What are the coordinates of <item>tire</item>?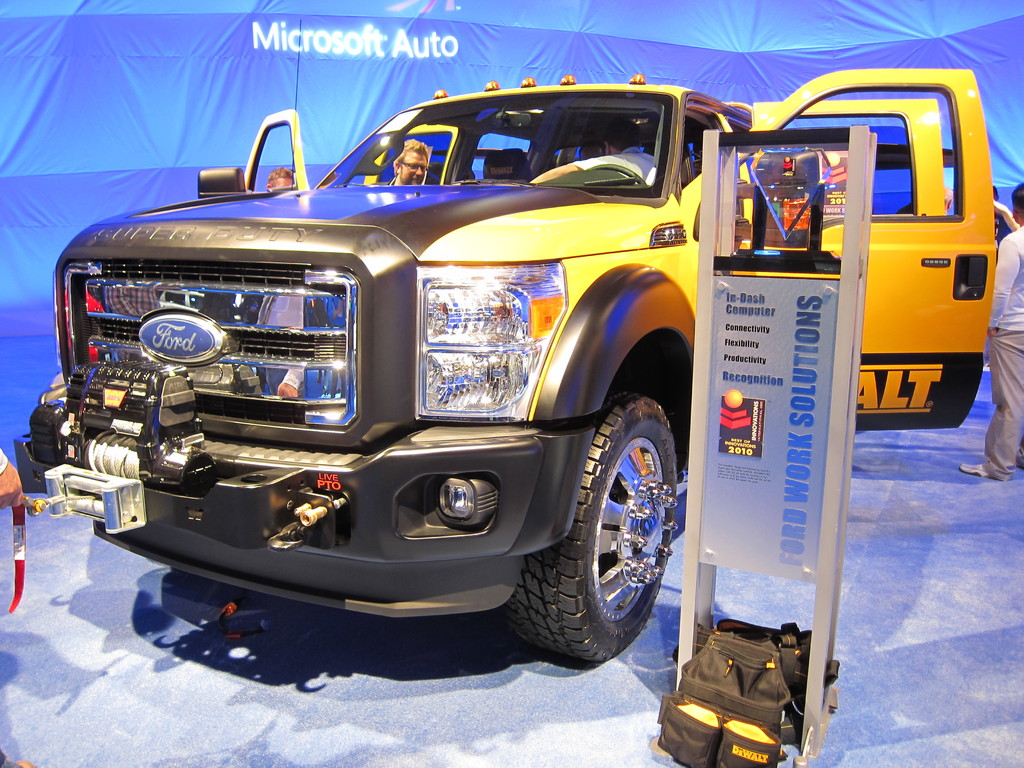
x1=493, y1=390, x2=685, y2=659.
